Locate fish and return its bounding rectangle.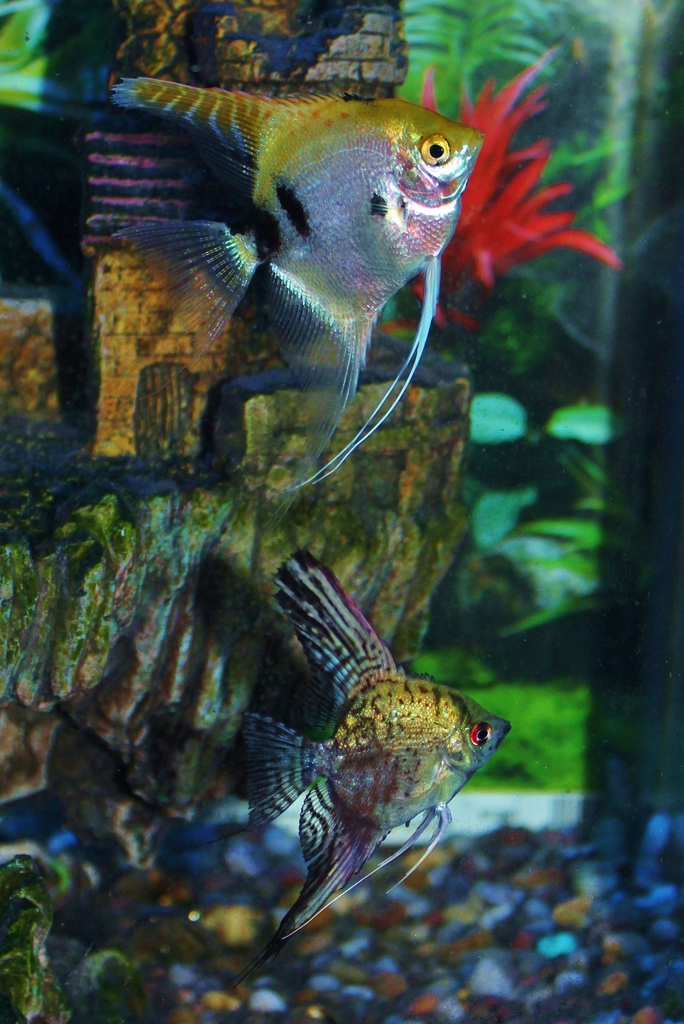
231/547/530/977.
